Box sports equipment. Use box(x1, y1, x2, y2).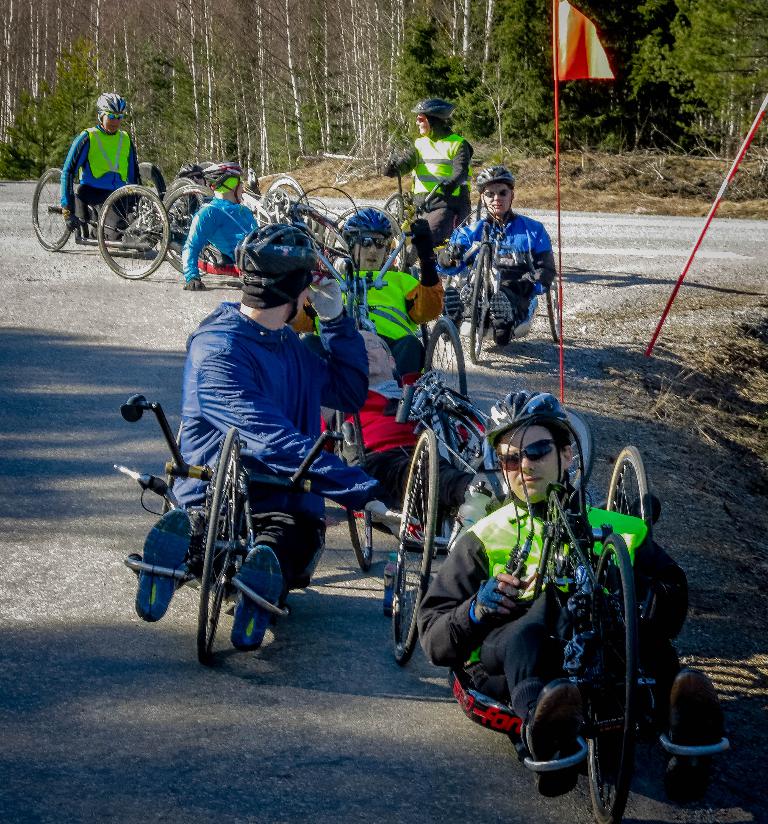
box(206, 168, 245, 205).
